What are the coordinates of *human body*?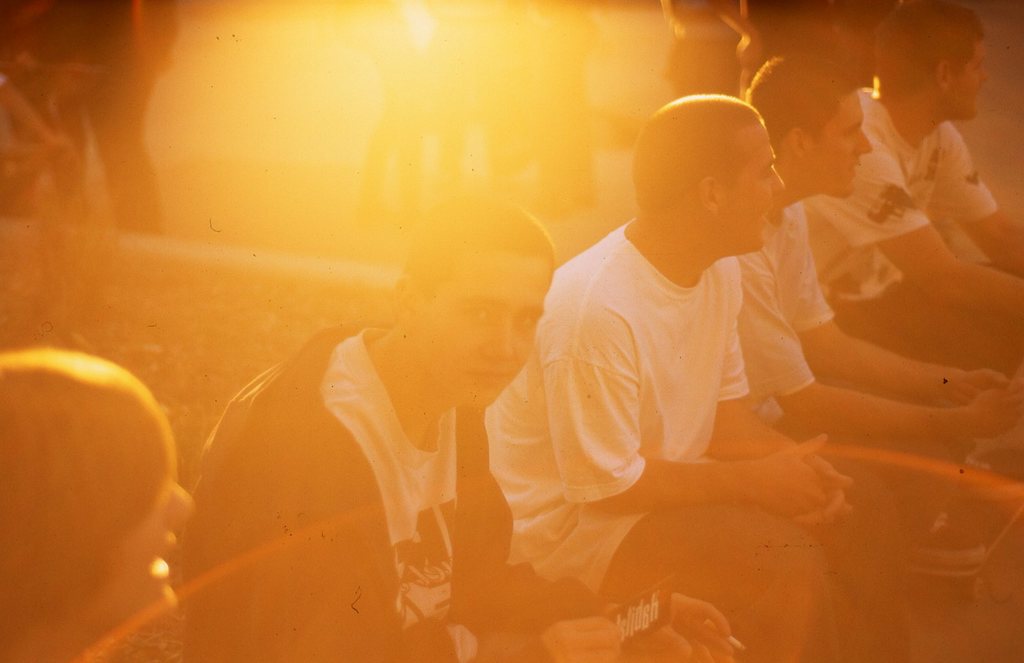
[500, 104, 863, 607].
